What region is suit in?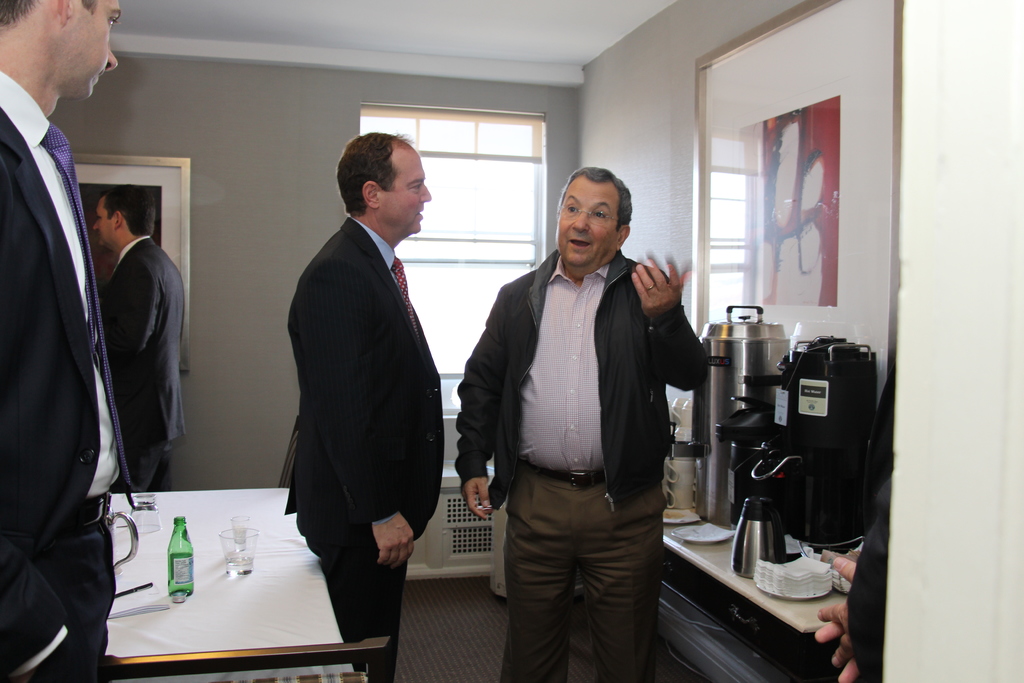
{"left": 0, "top": 0, "right": 118, "bottom": 621}.
